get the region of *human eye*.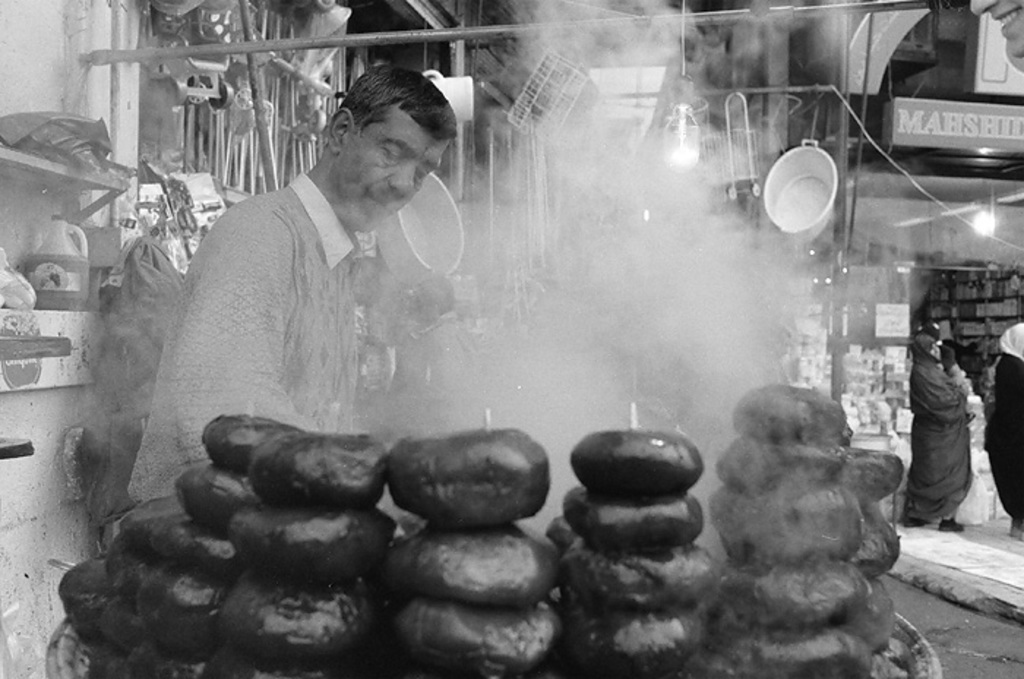
[415,167,427,187].
